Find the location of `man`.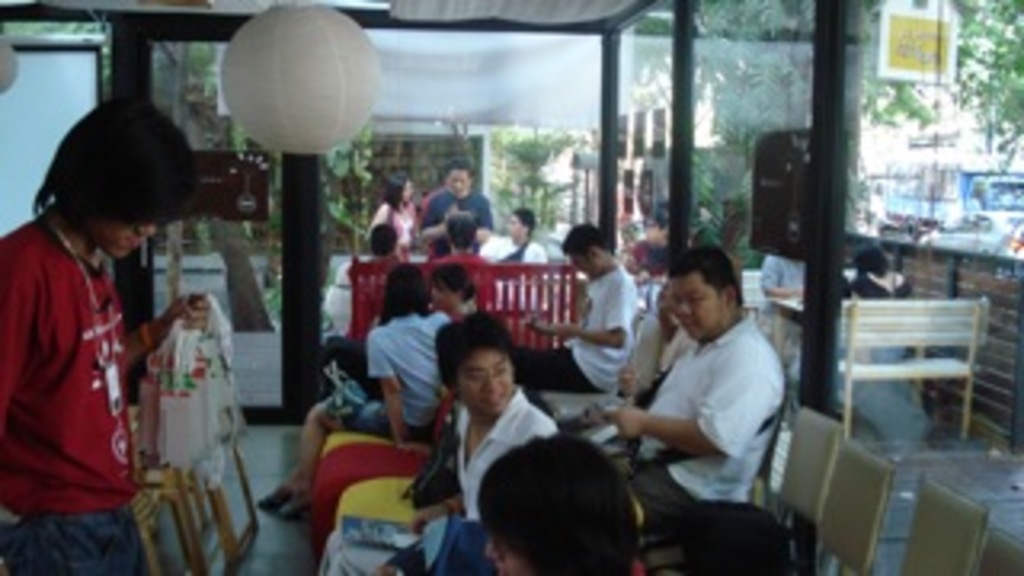
Location: {"x1": 605, "y1": 237, "x2": 803, "y2": 547}.
